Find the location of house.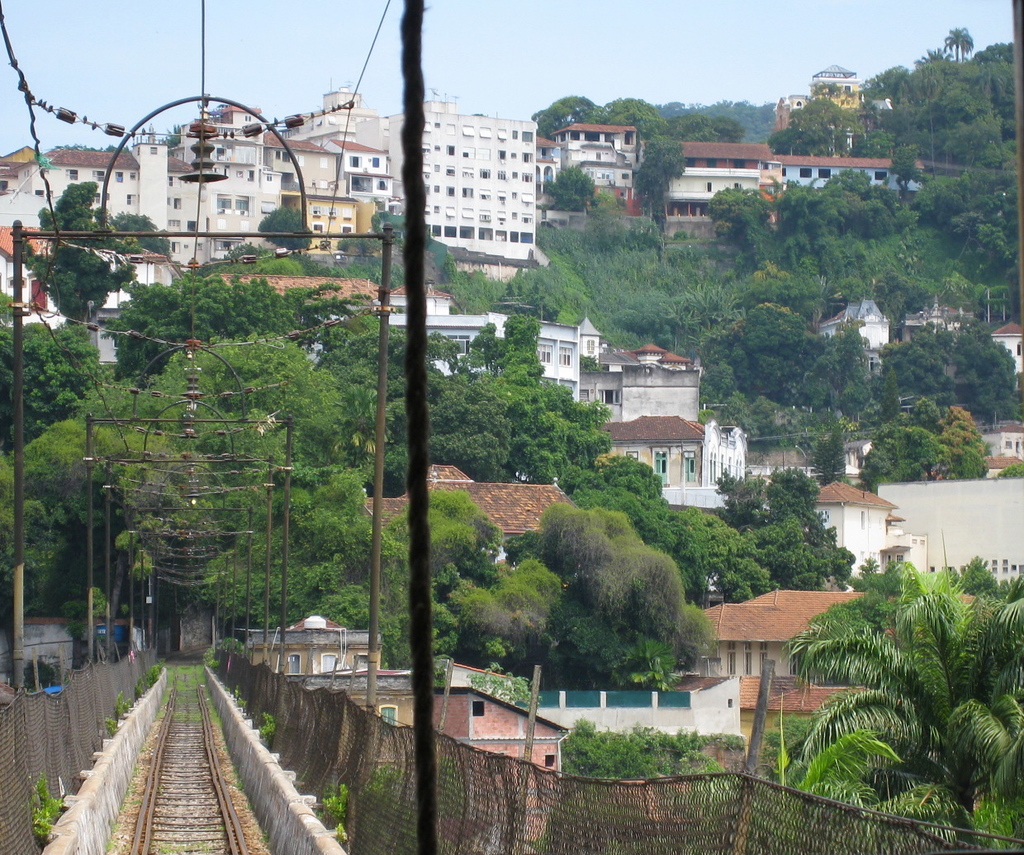
Location: [366,457,567,561].
